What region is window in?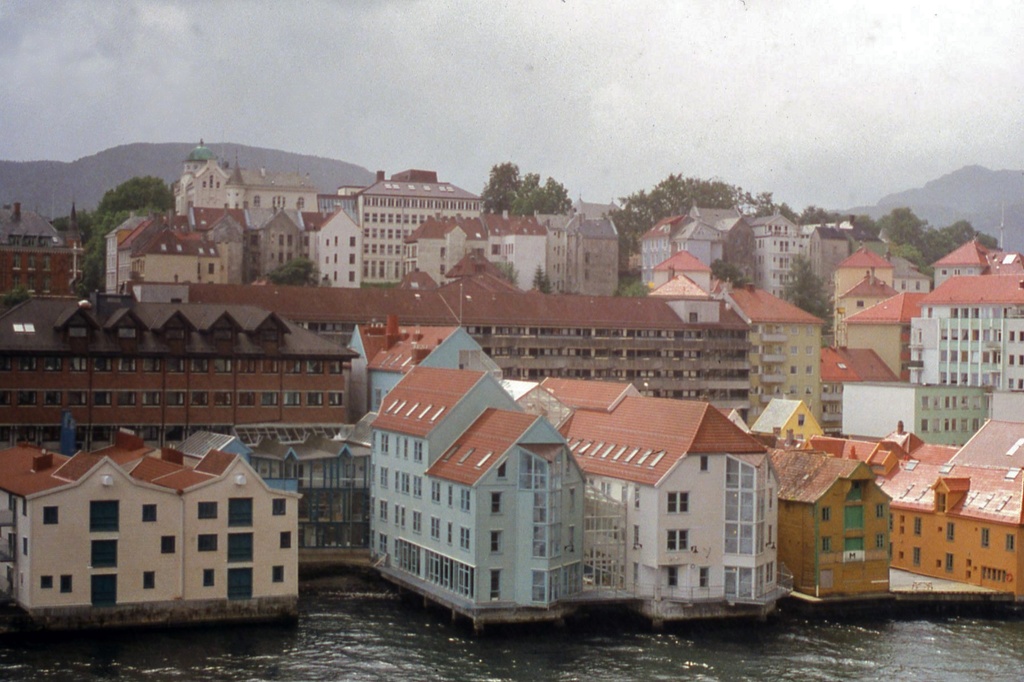
box(161, 535, 176, 553).
